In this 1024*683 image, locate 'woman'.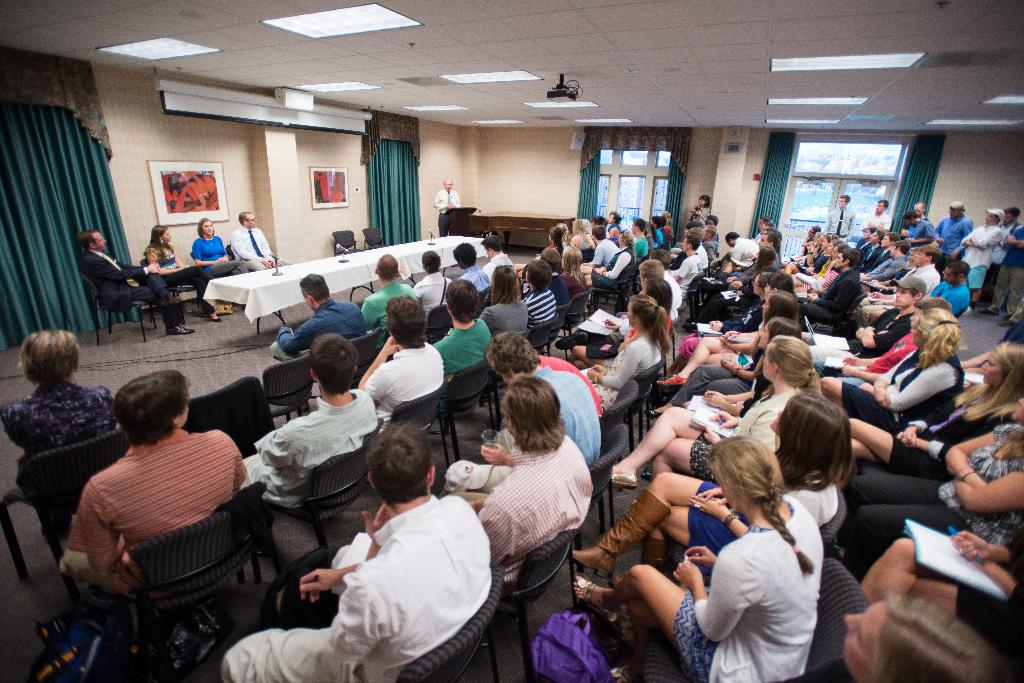
Bounding box: (849, 342, 1023, 470).
